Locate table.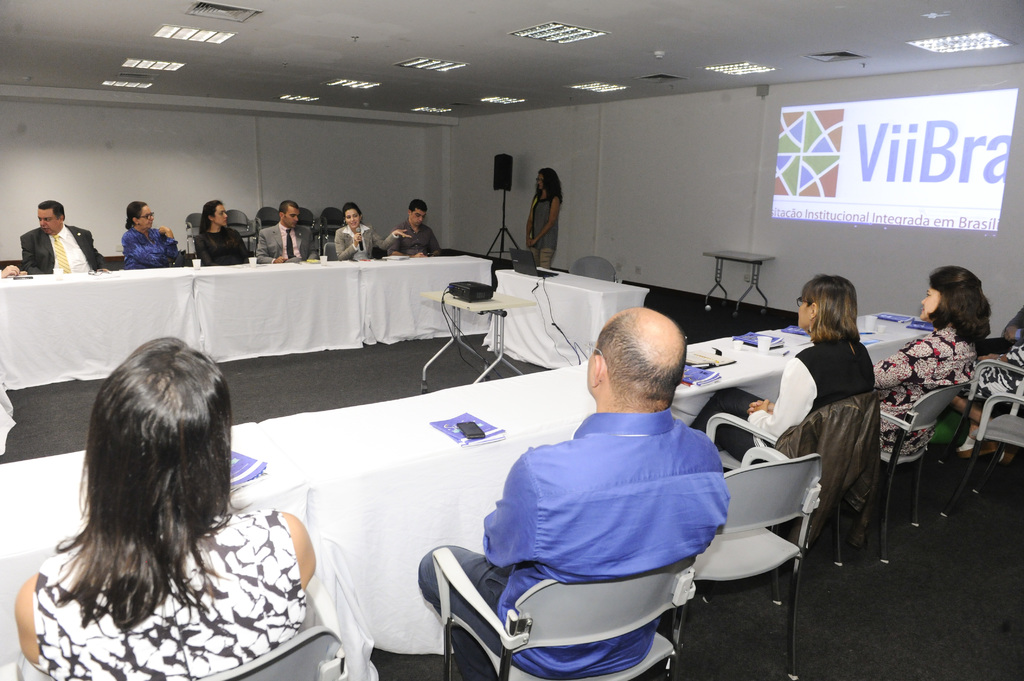
Bounding box: crop(0, 413, 306, 680).
